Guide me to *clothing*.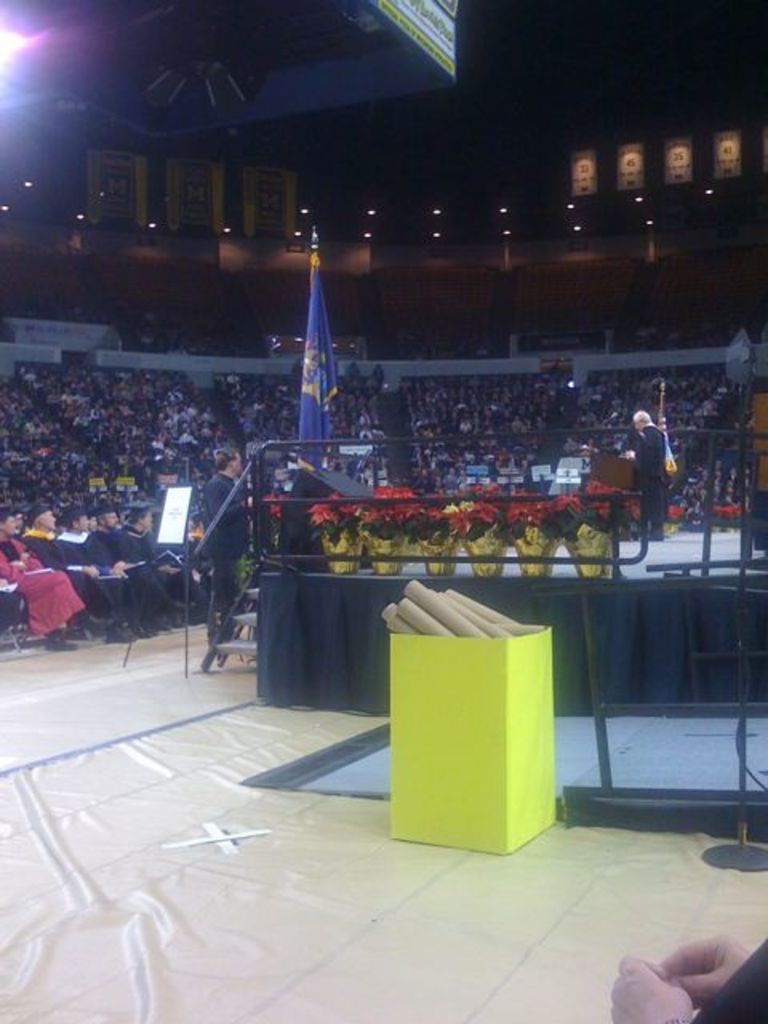
Guidance: <region>30, 533, 102, 608</region>.
